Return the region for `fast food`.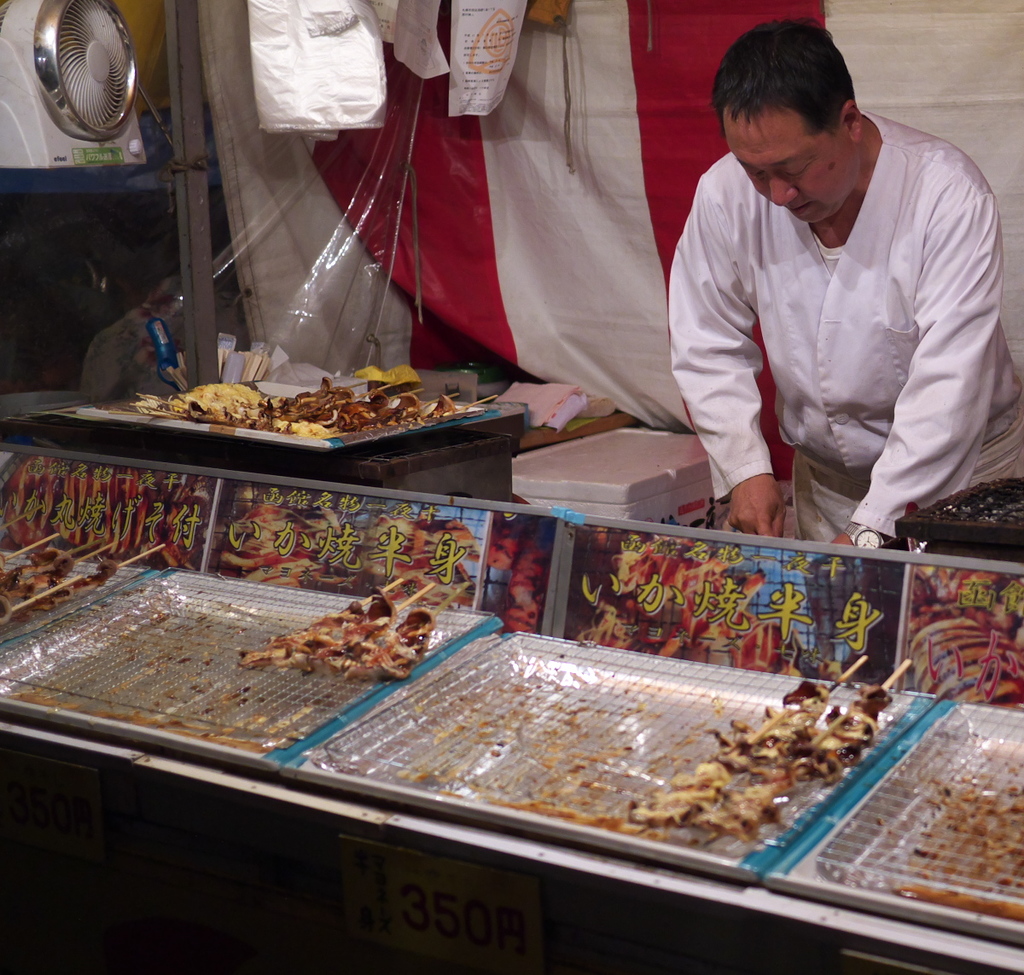
79:351:515:458.
